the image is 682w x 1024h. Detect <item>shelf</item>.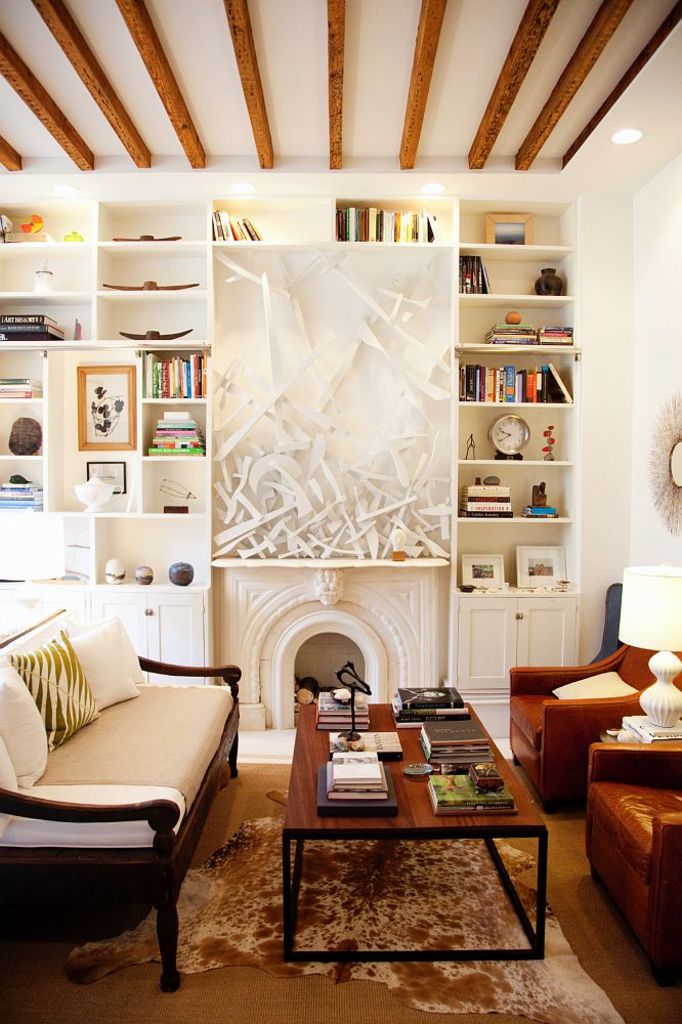
Detection: <box>455,289,573,352</box>.
